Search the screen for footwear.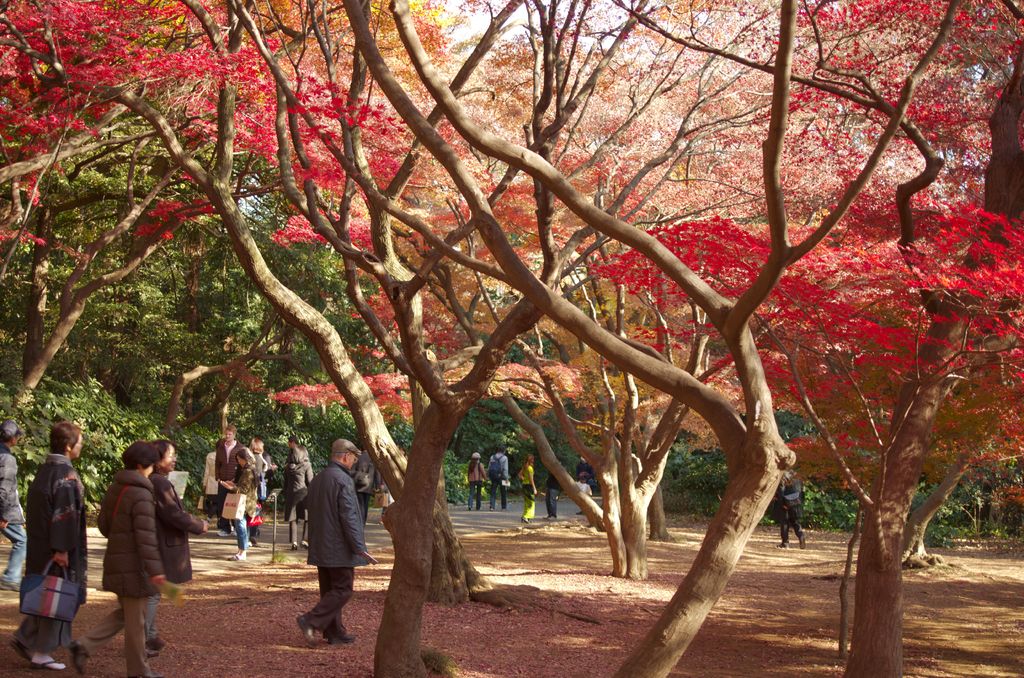
Found at (303, 537, 313, 551).
